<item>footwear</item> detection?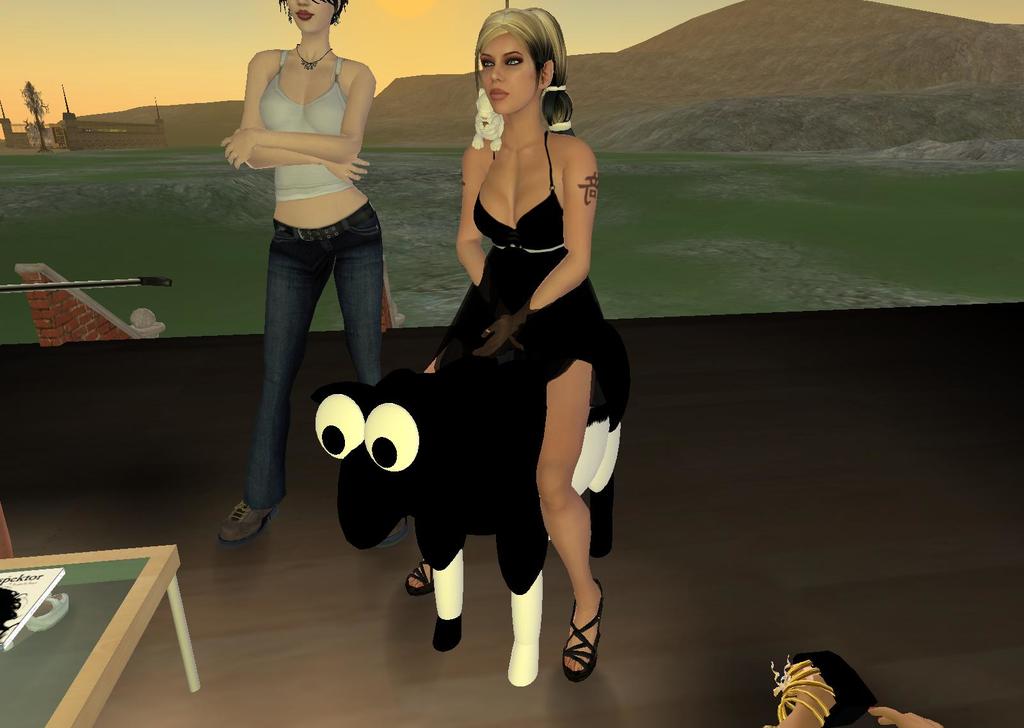
Rect(404, 555, 433, 598)
